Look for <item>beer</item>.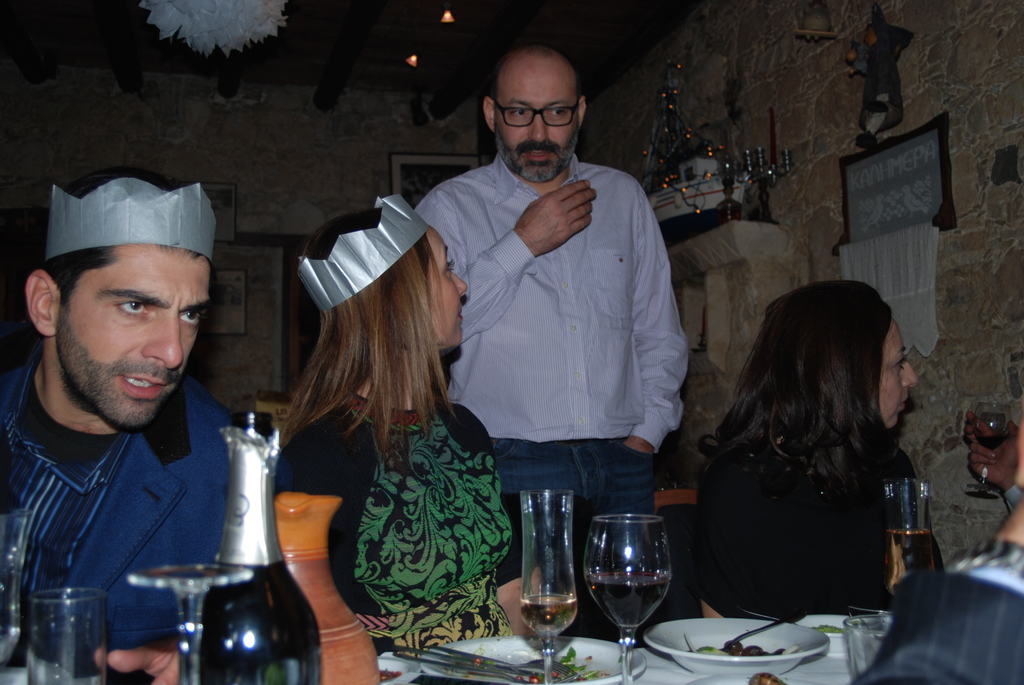
Found: BBox(584, 510, 684, 684).
